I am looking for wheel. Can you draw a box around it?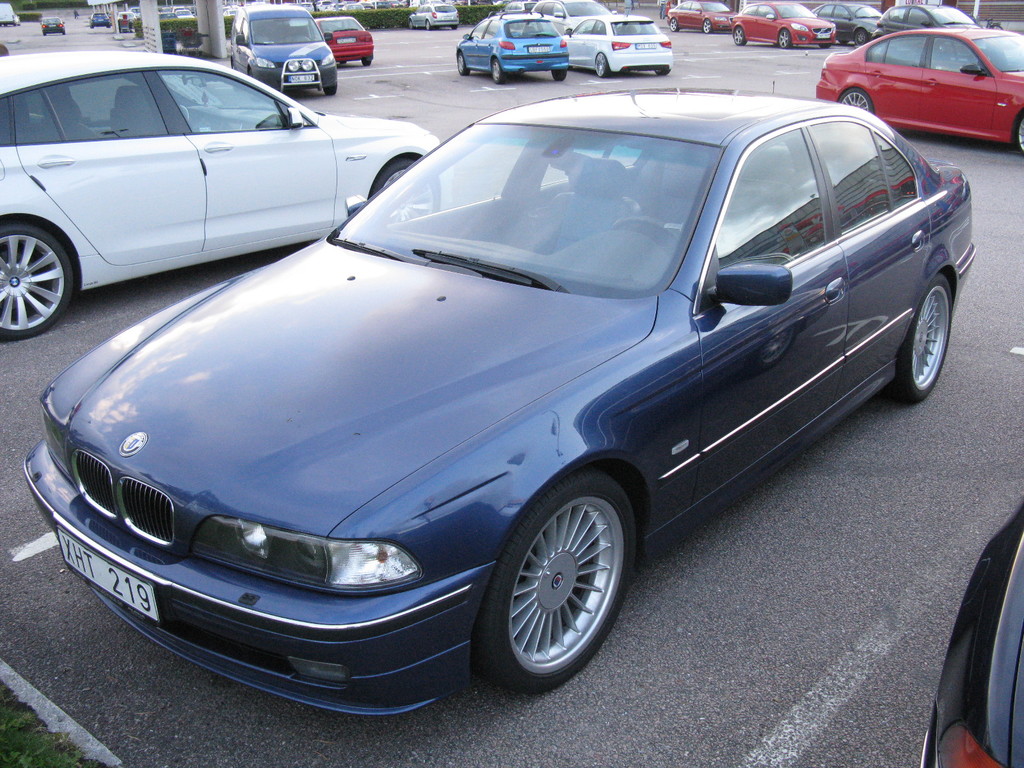
Sure, the bounding box is pyautogui.locateOnScreen(0, 26, 3, 29).
